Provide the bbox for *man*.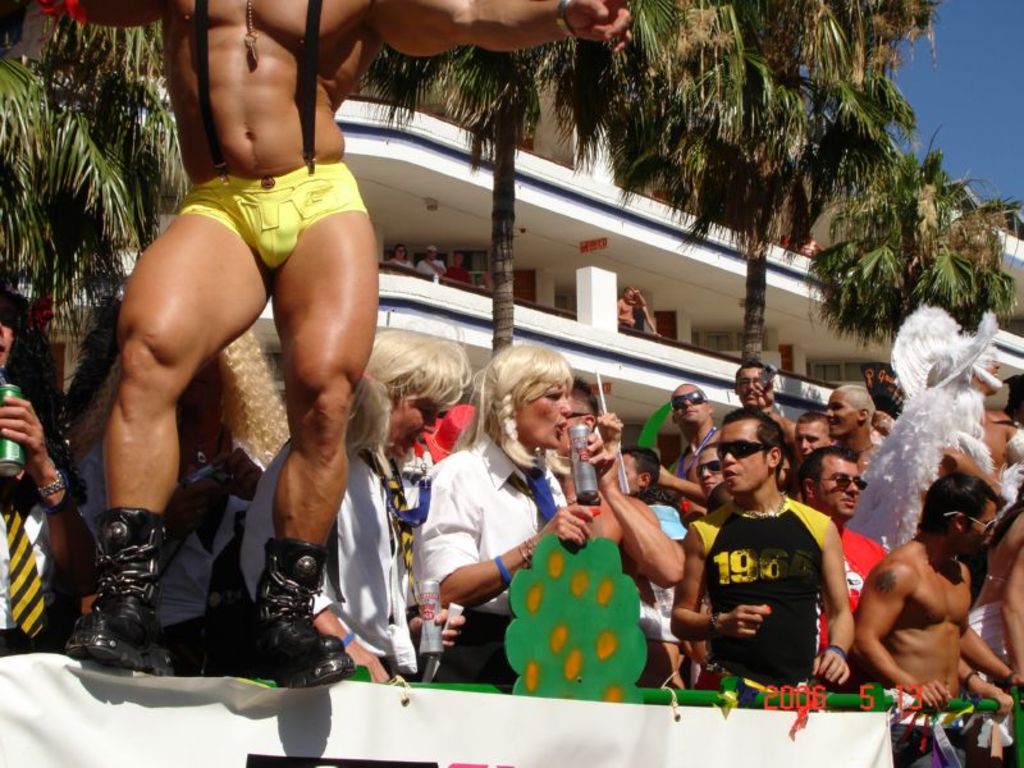
l=820, t=379, r=884, b=476.
